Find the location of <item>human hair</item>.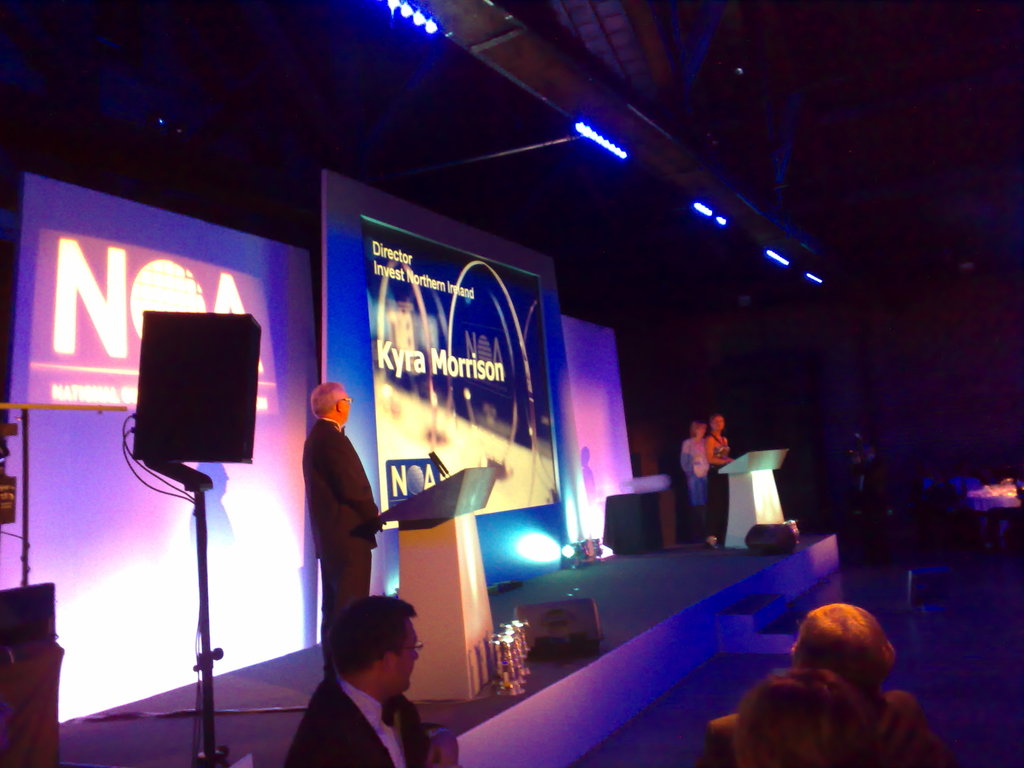
Location: rect(311, 381, 348, 426).
